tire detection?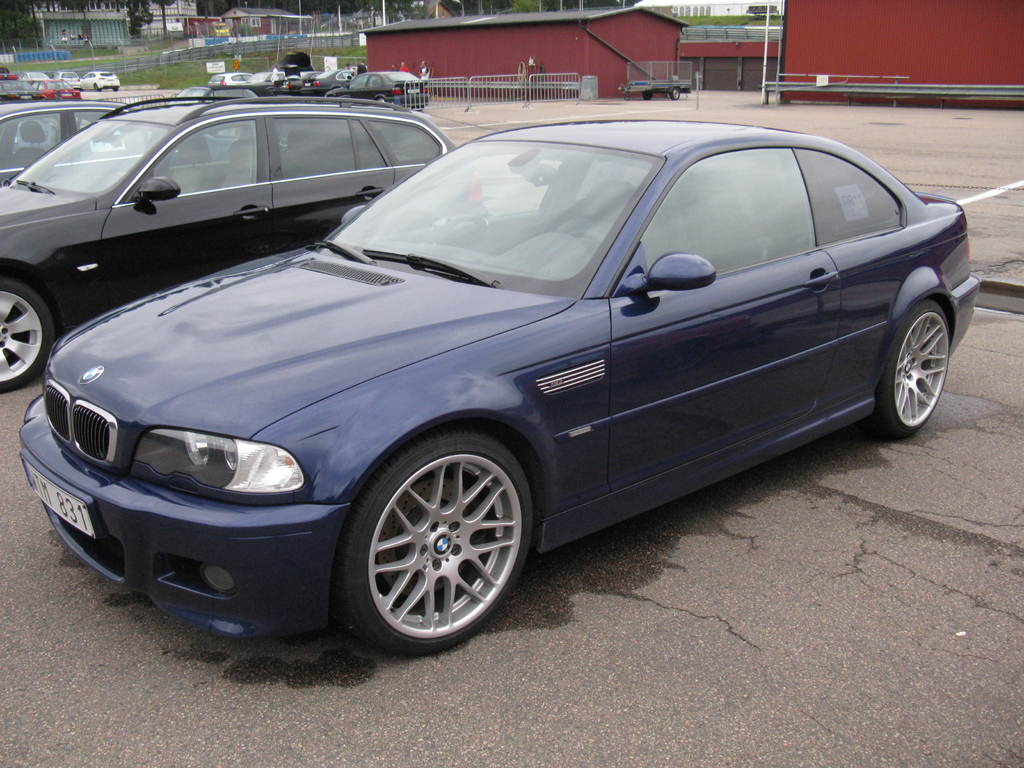
x1=93 y1=84 x2=99 y2=90
